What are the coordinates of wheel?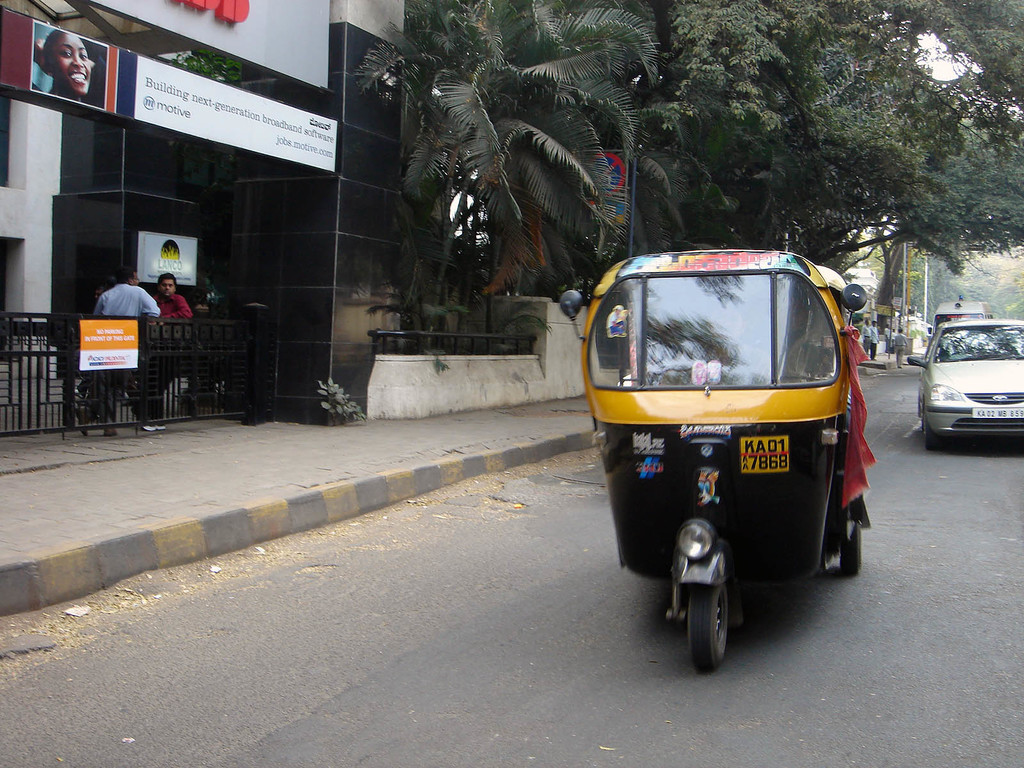
x1=835, y1=524, x2=867, y2=580.
